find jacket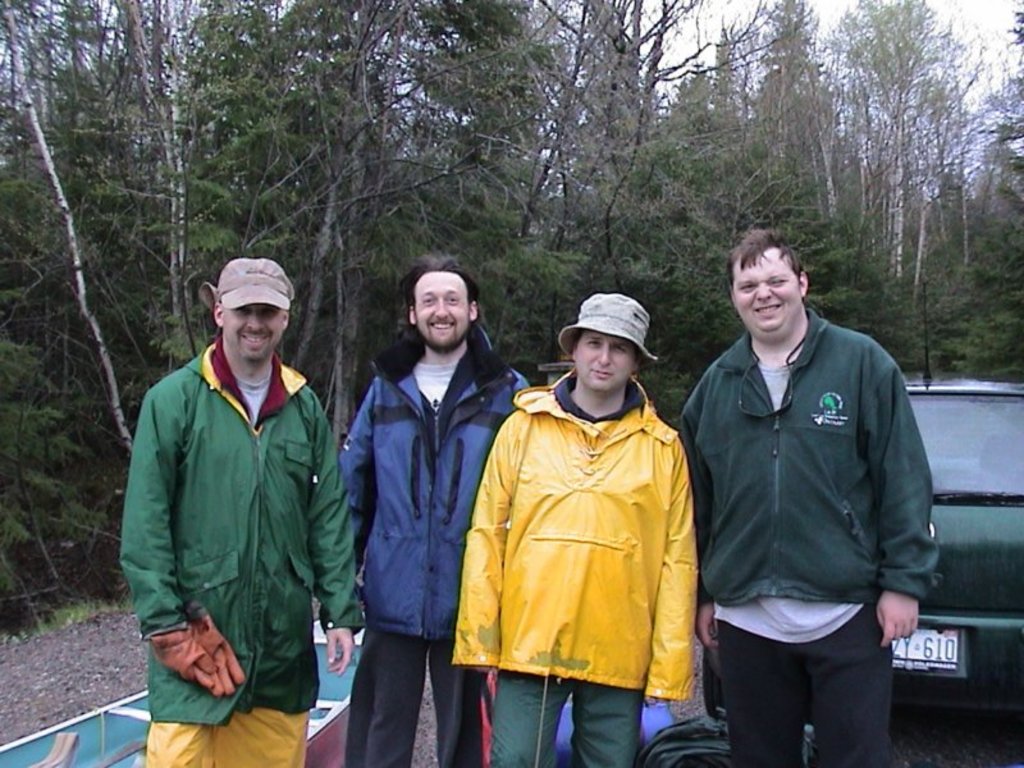
122,339,362,727
